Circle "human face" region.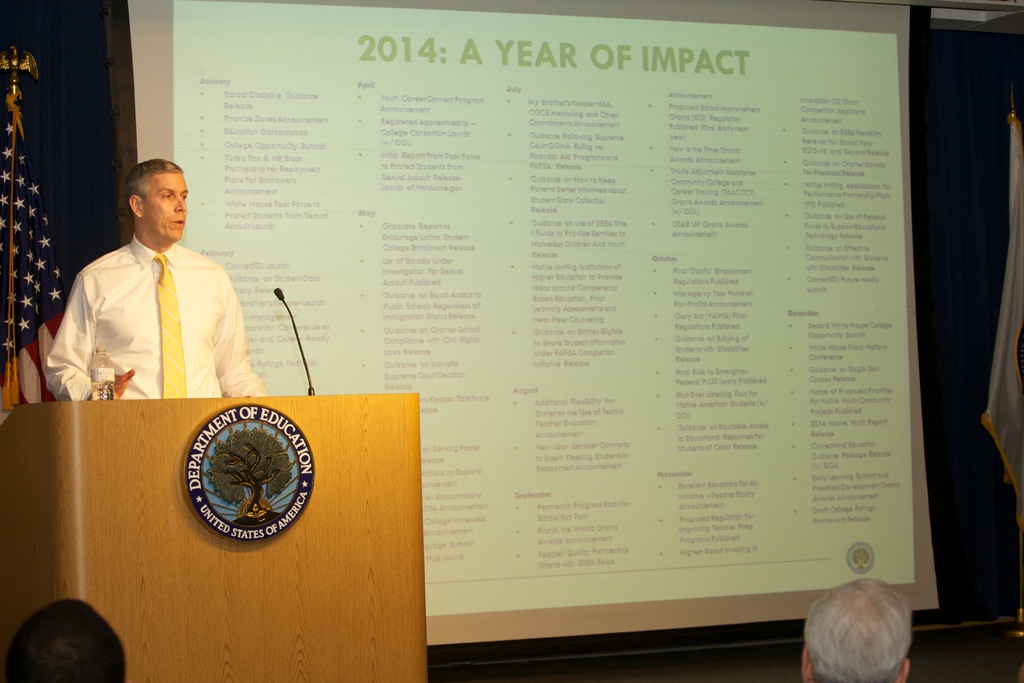
Region: (x1=141, y1=174, x2=186, y2=238).
